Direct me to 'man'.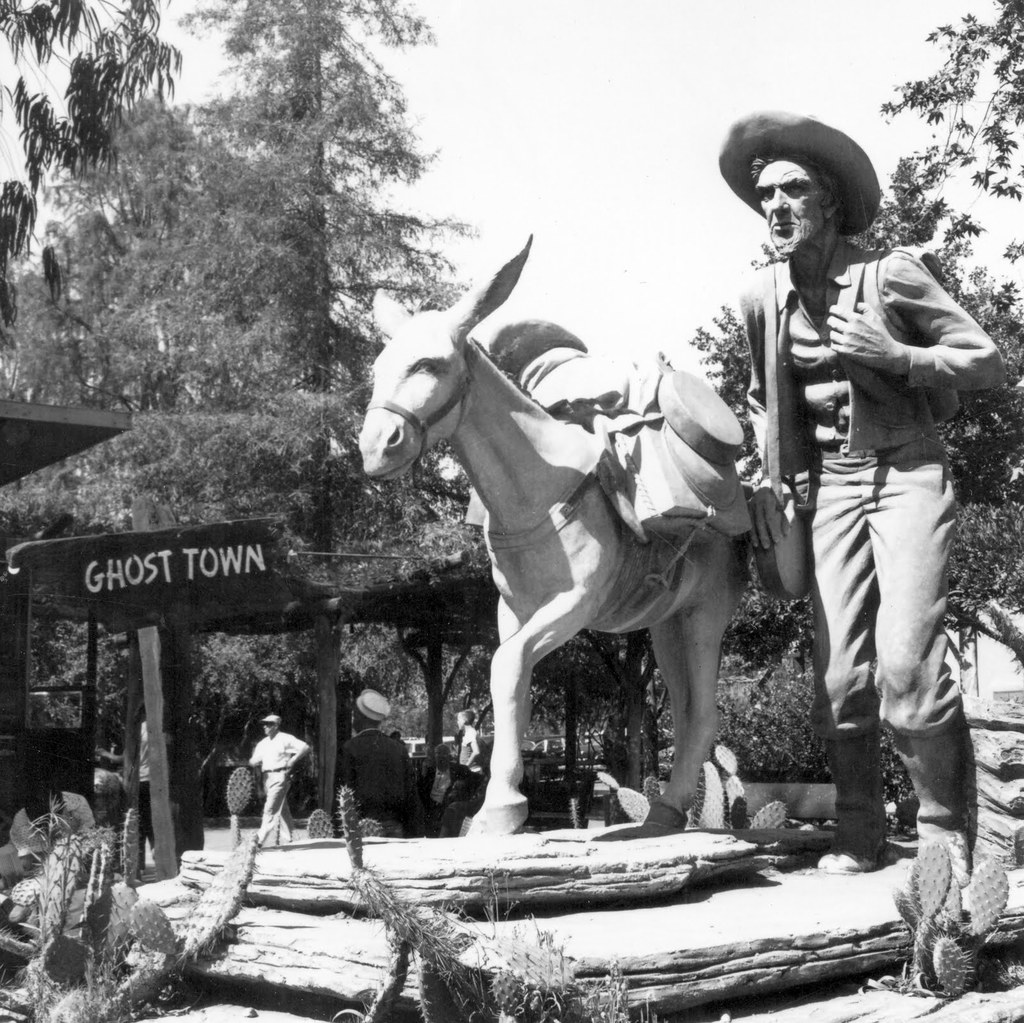
Direction: <region>728, 126, 1001, 884</region>.
